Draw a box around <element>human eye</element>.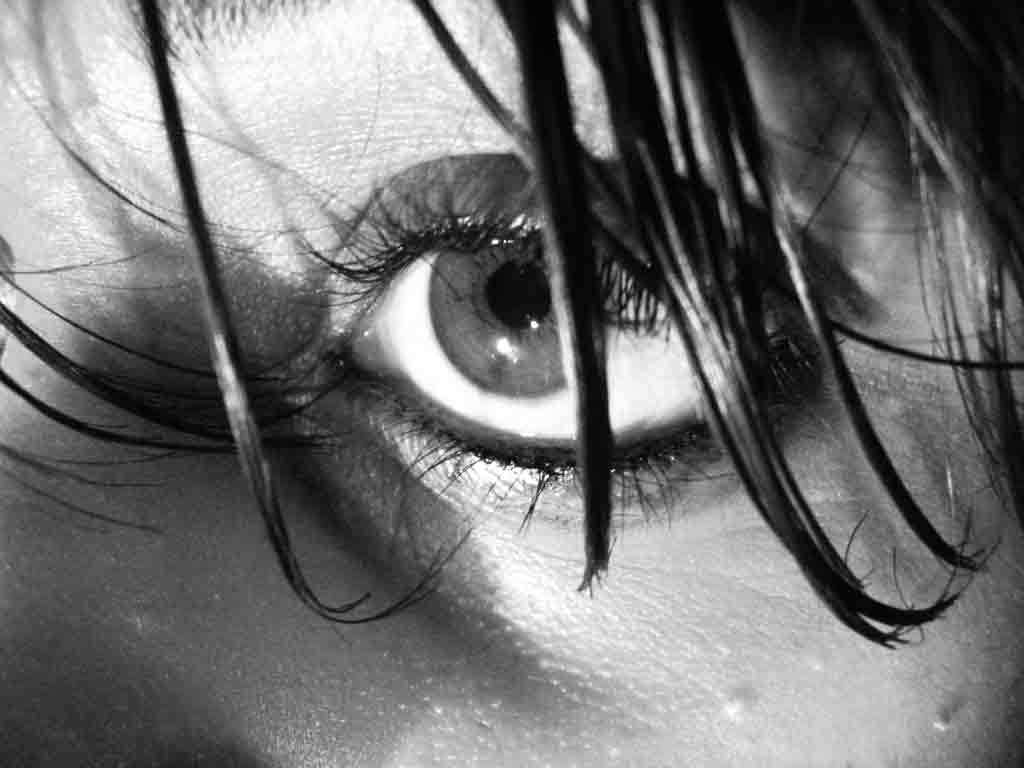
263,162,879,535.
